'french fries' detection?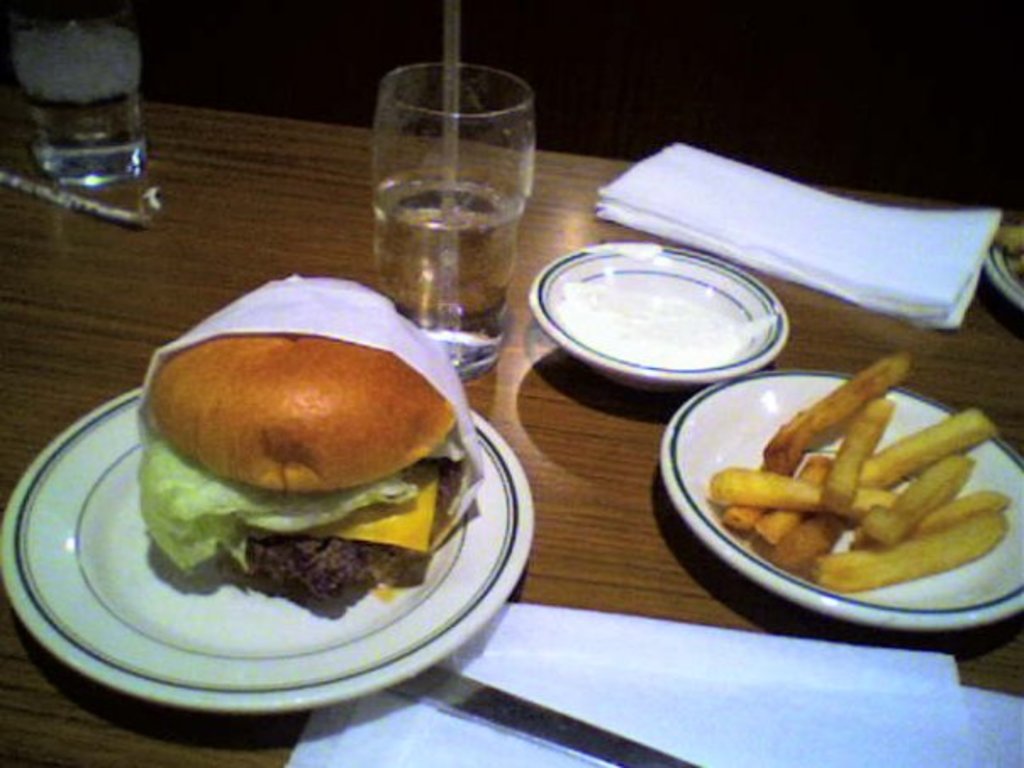
x1=726, y1=459, x2=792, y2=532
